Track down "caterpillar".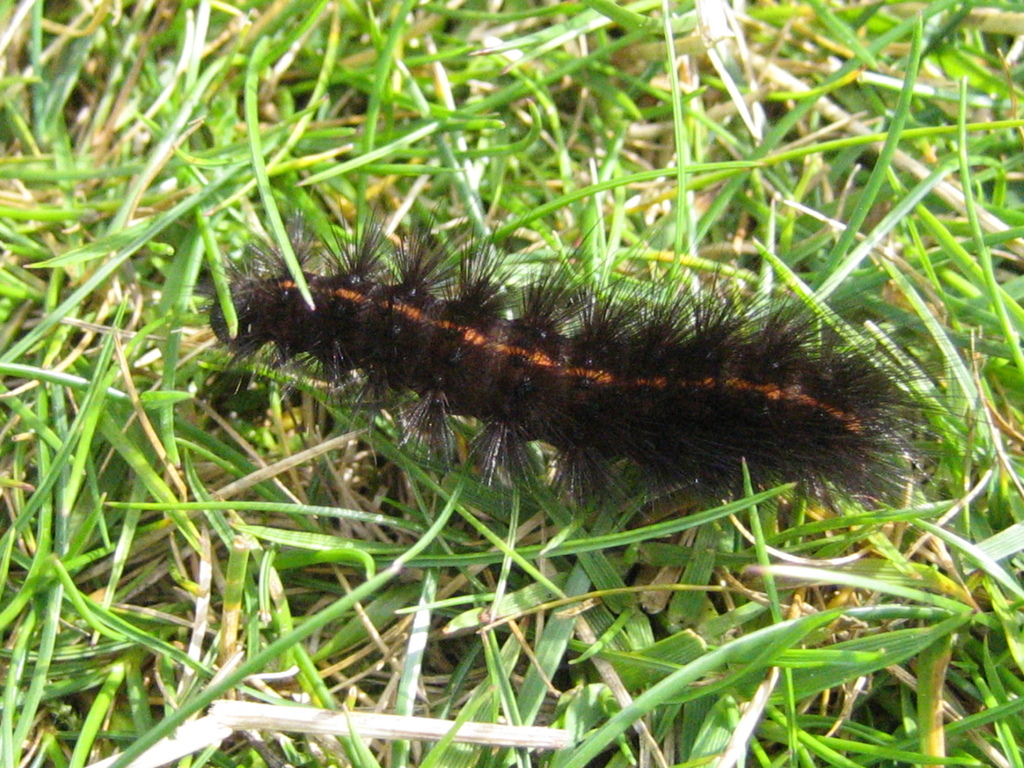
Tracked to {"x1": 177, "y1": 180, "x2": 995, "y2": 534}.
